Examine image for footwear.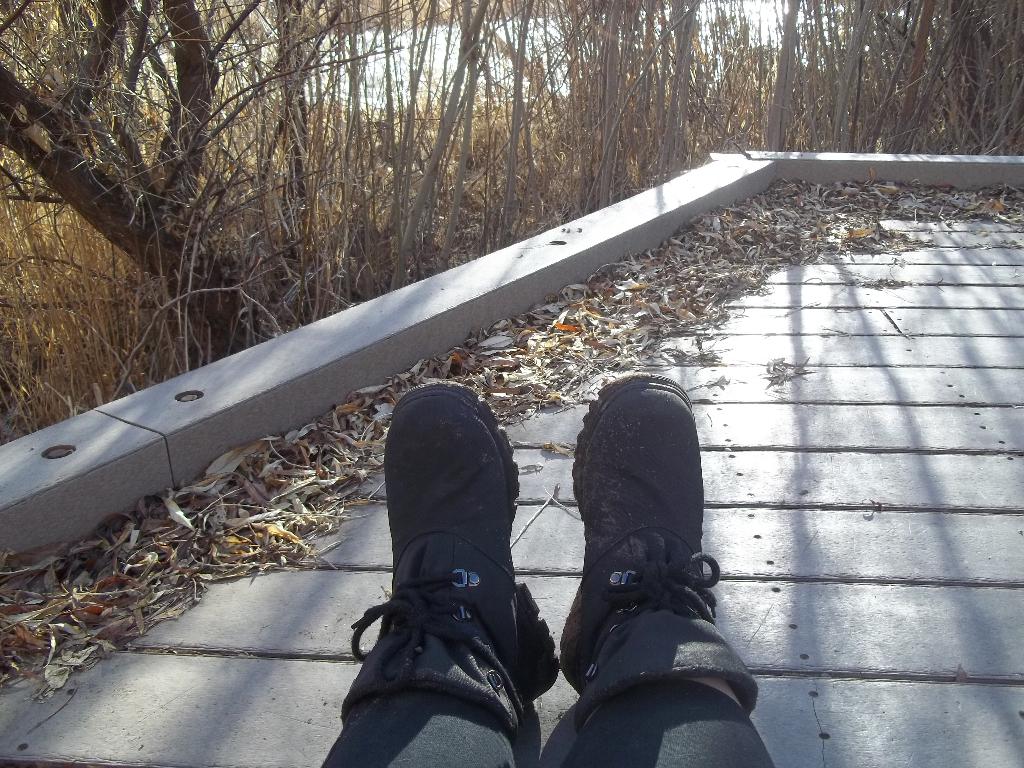
Examination result: 557,374,720,696.
